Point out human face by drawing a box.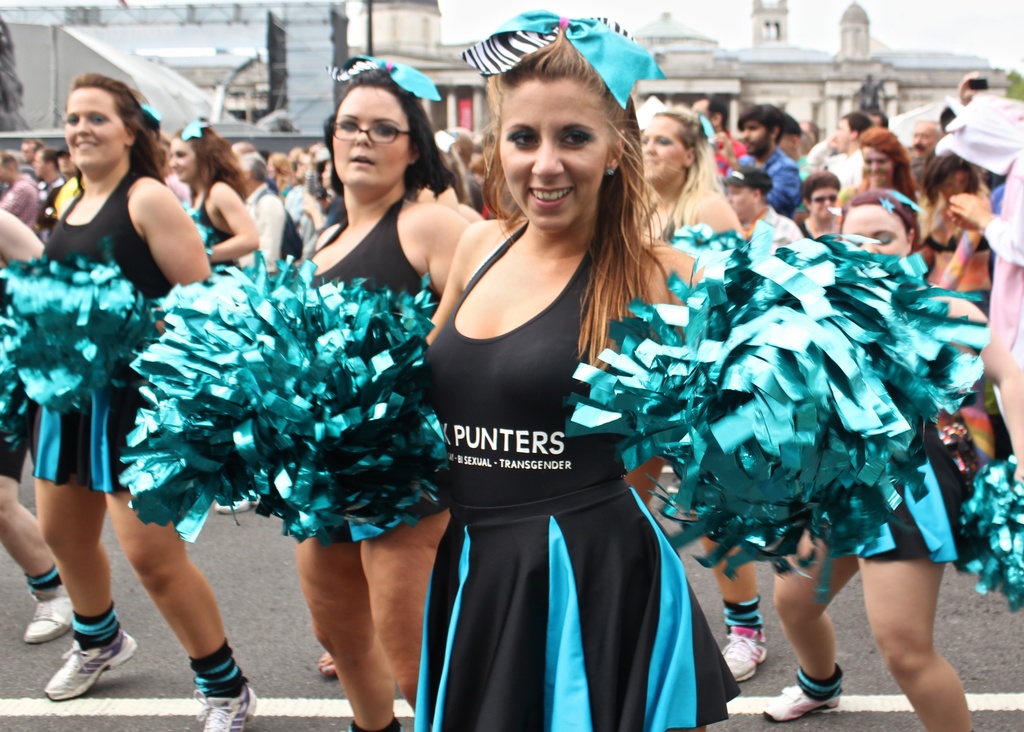
<region>504, 77, 611, 221</region>.
